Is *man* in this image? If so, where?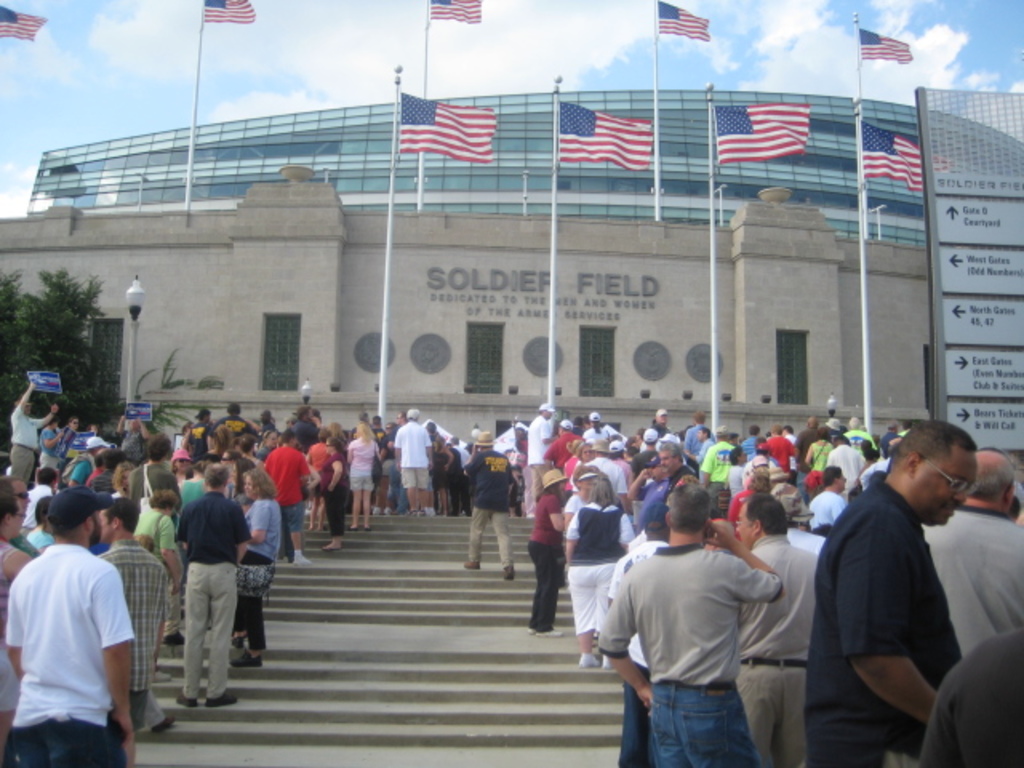
Yes, at (917,451,1022,659).
